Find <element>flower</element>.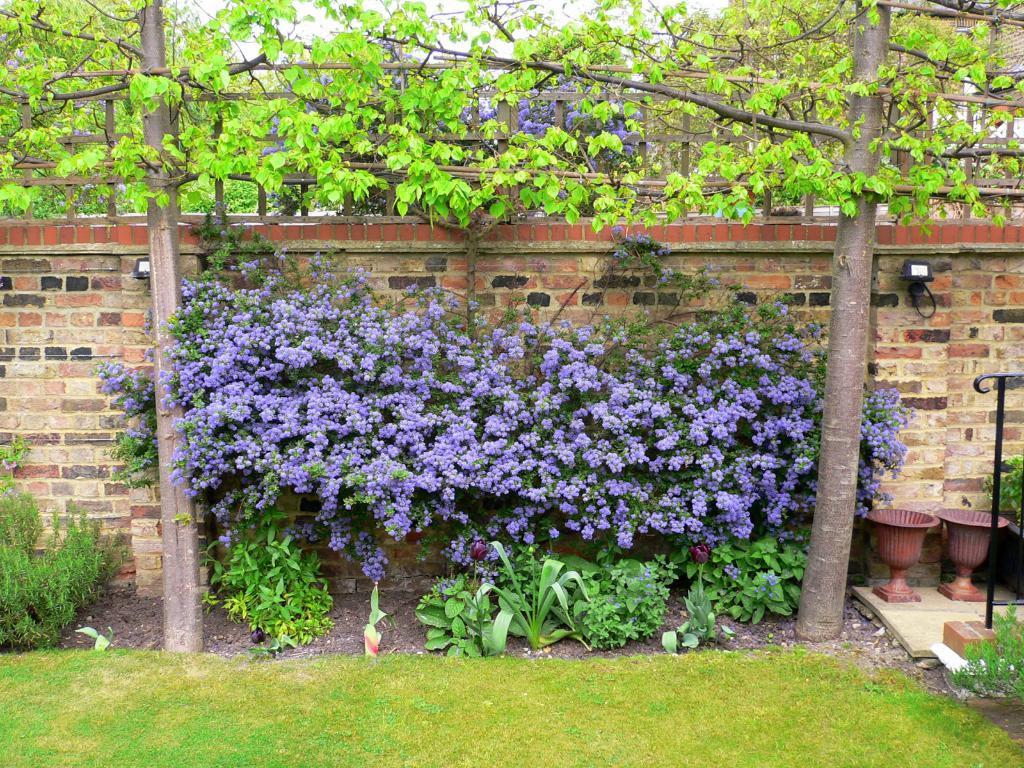
left=689, top=543, right=712, bottom=566.
